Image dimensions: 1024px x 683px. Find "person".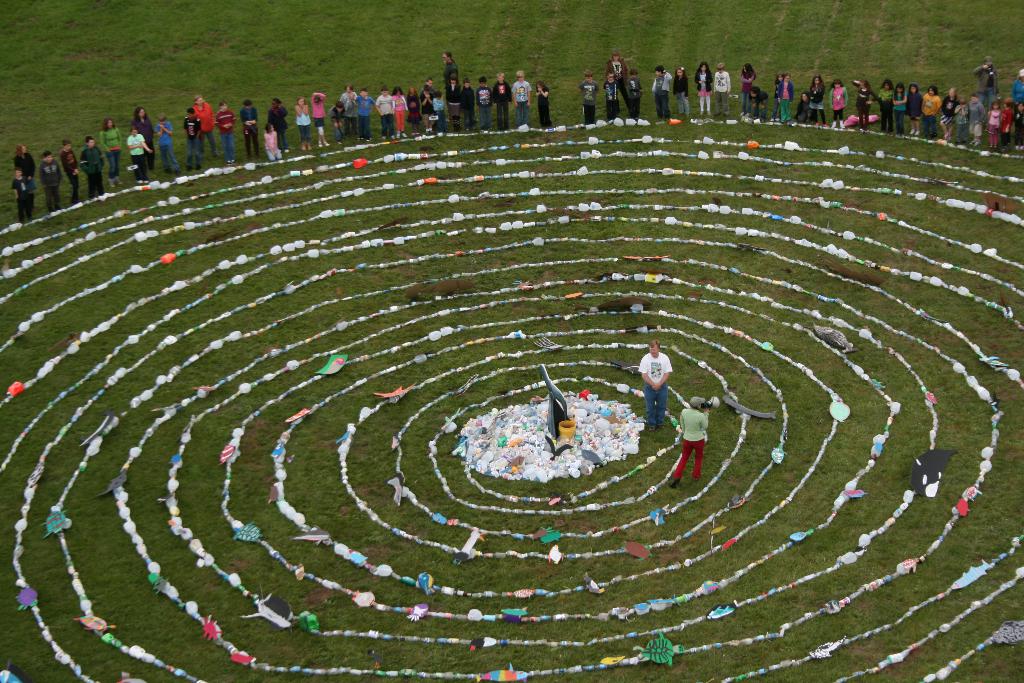
region(852, 79, 876, 129).
